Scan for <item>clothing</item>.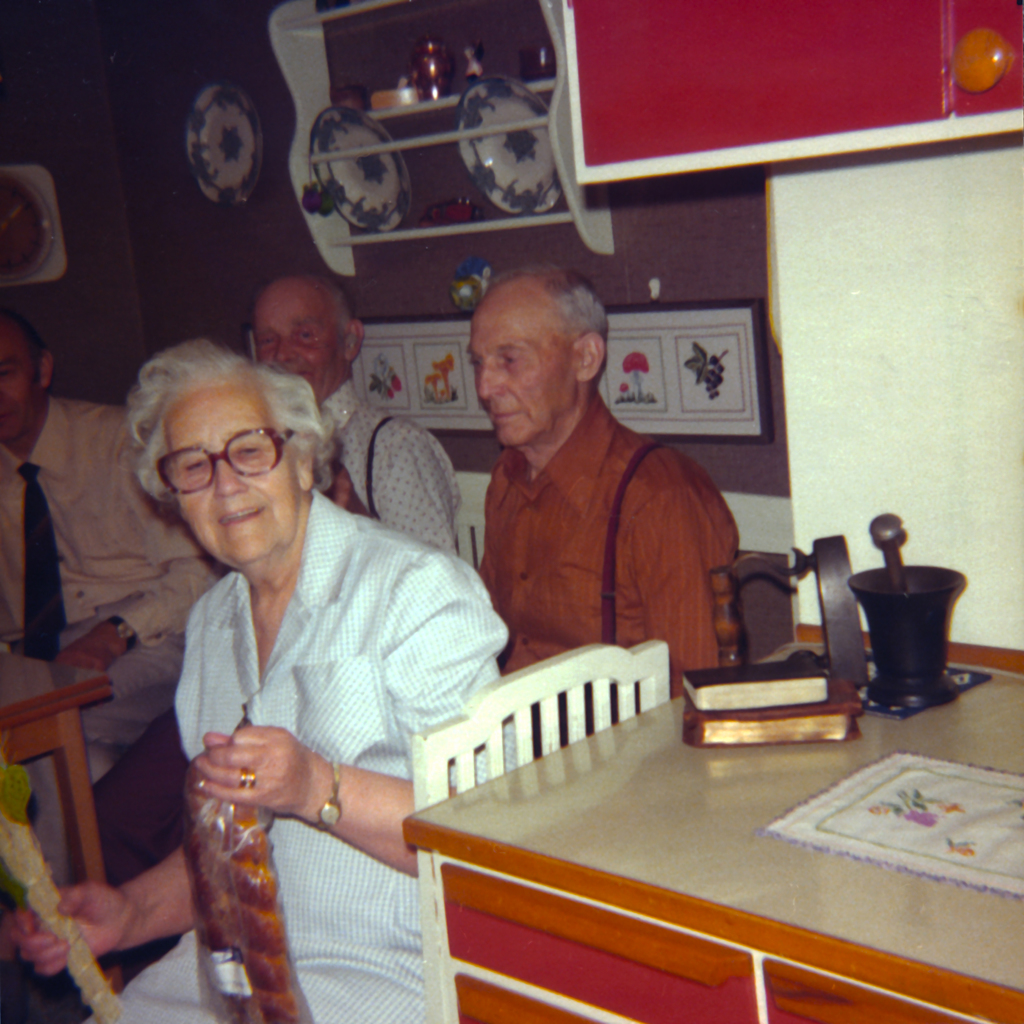
Scan result: (x1=125, y1=441, x2=498, y2=991).
